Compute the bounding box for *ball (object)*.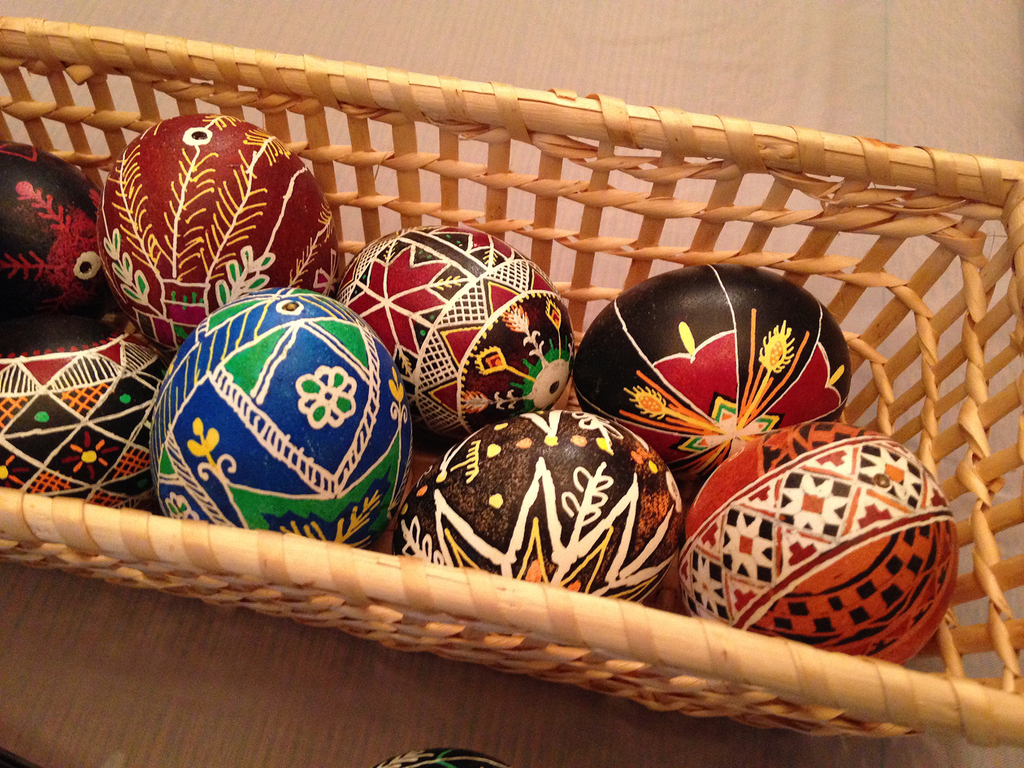
box=[0, 319, 170, 514].
